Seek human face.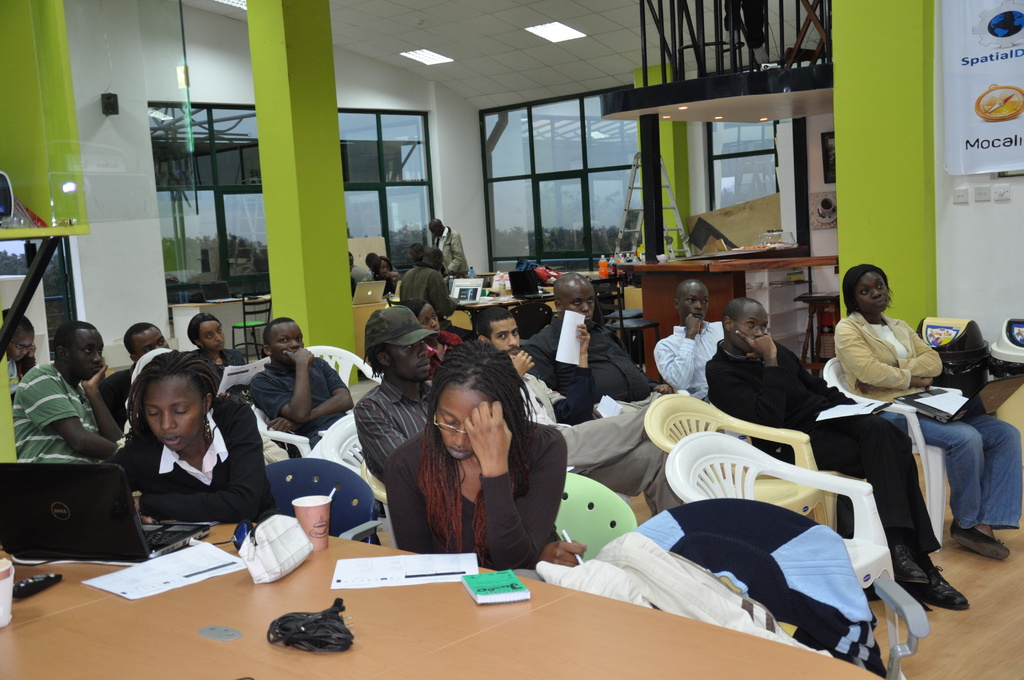
locate(680, 287, 710, 321).
